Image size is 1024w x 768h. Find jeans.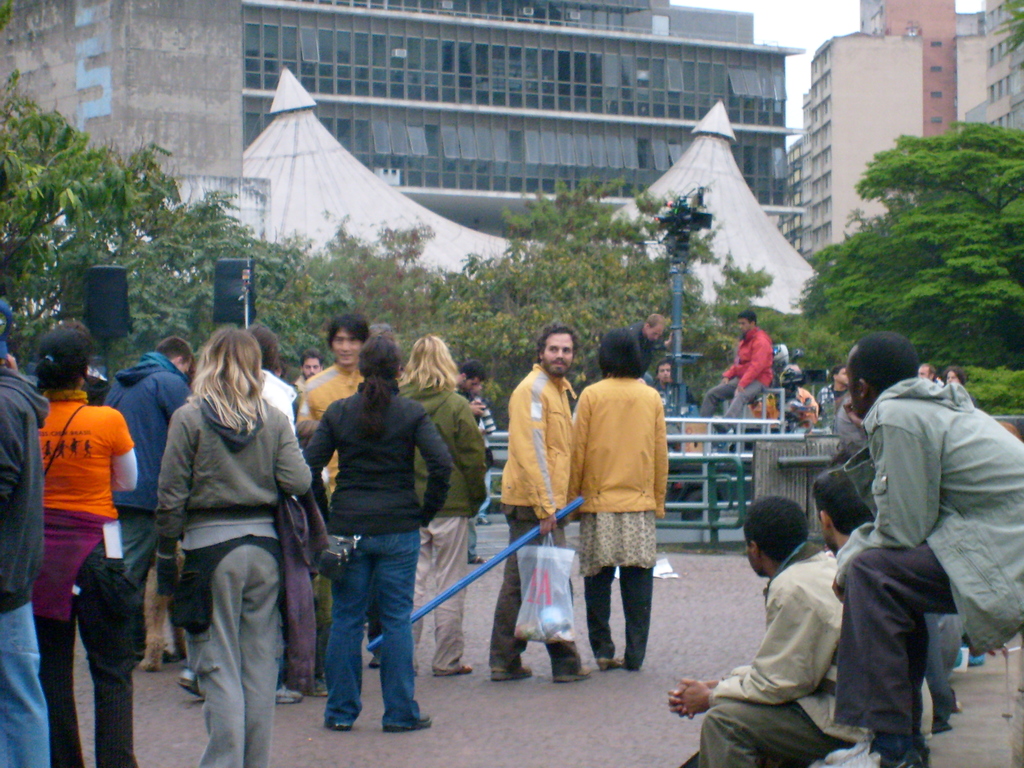
685:696:855:767.
